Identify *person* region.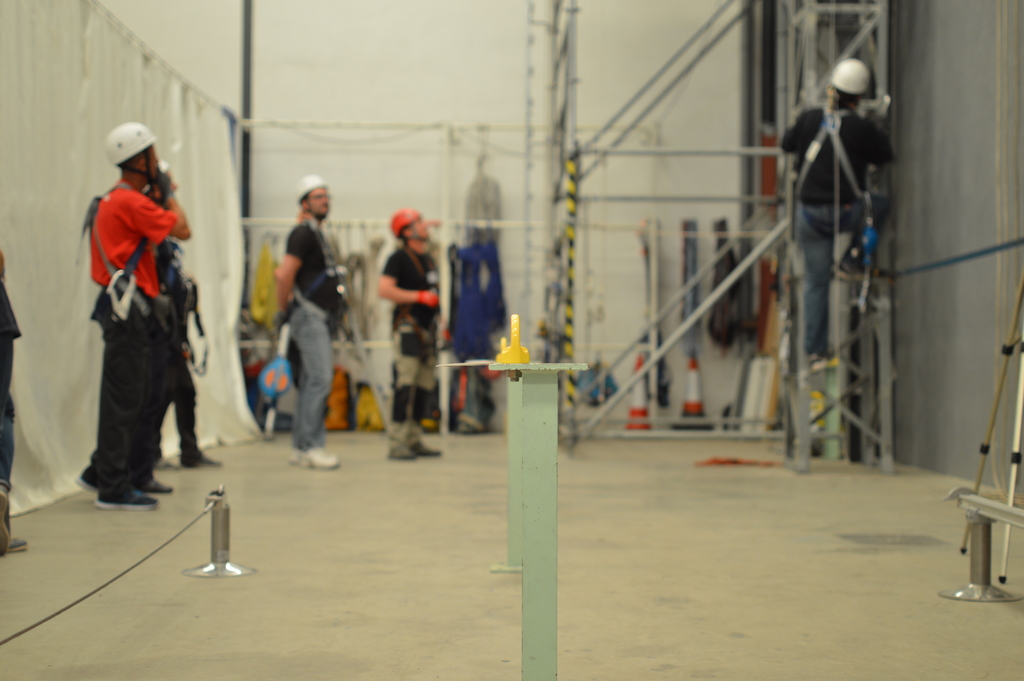
Region: locate(154, 238, 223, 473).
